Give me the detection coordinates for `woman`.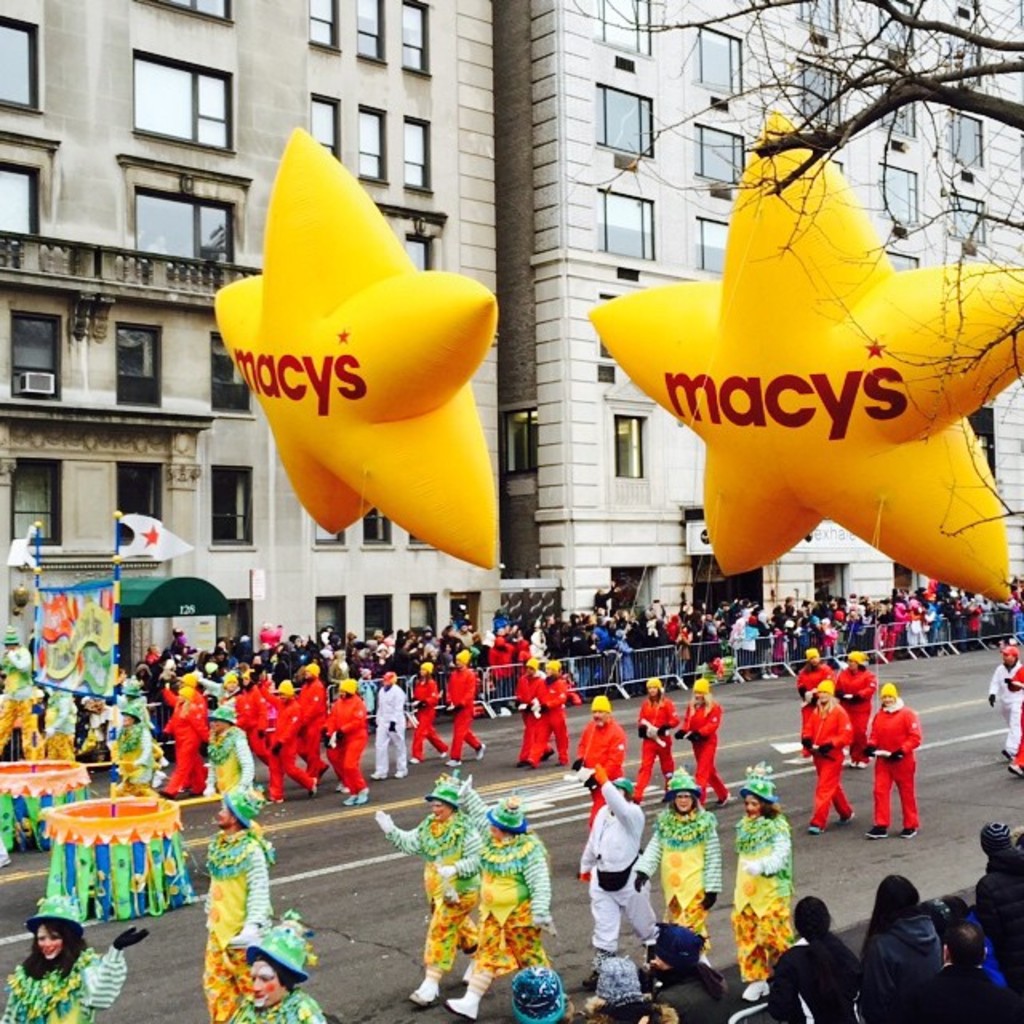
bbox(733, 760, 790, 990).
